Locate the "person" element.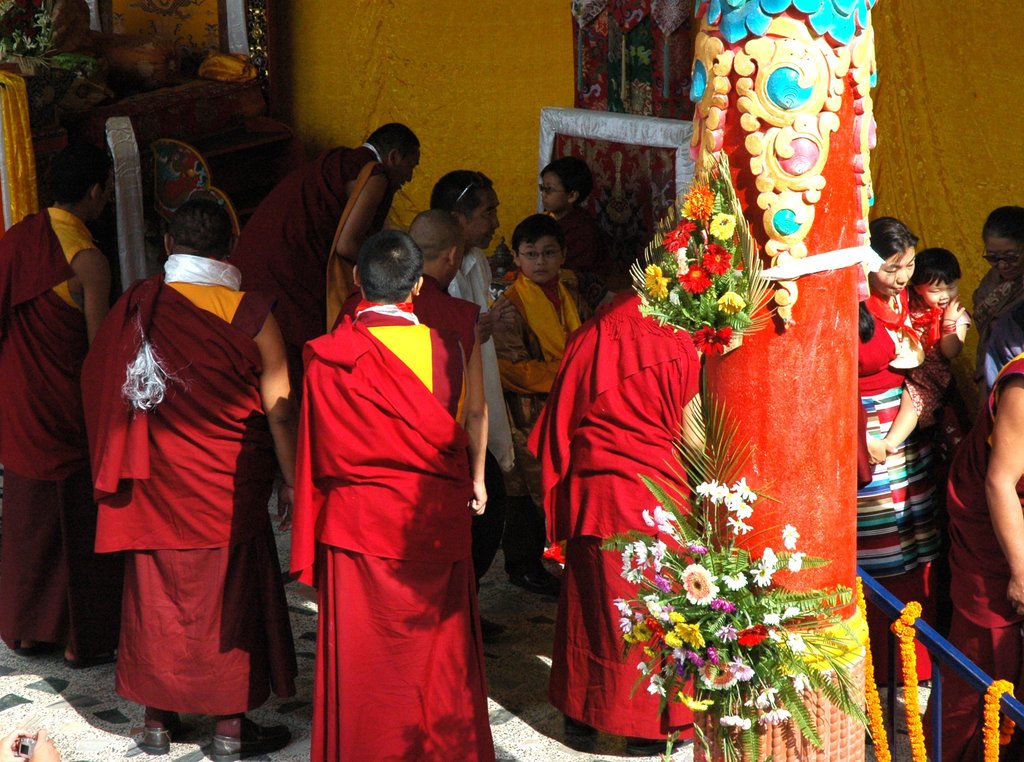
Element bbox: (220,131,413,384).
